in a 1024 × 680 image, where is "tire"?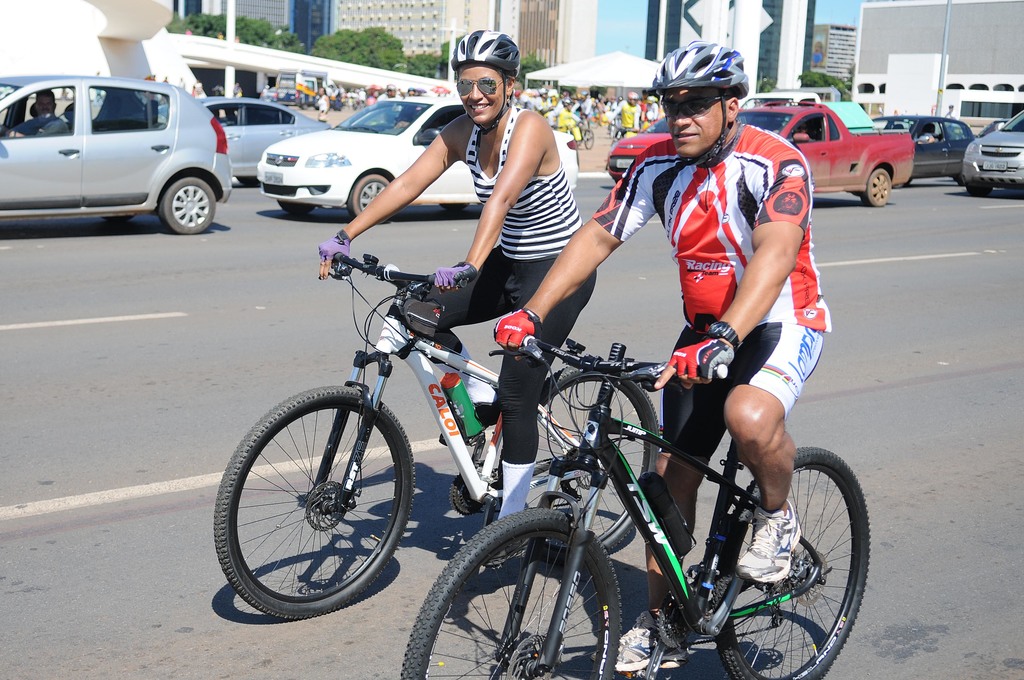
l=211, t=386, r=414, b=618.
